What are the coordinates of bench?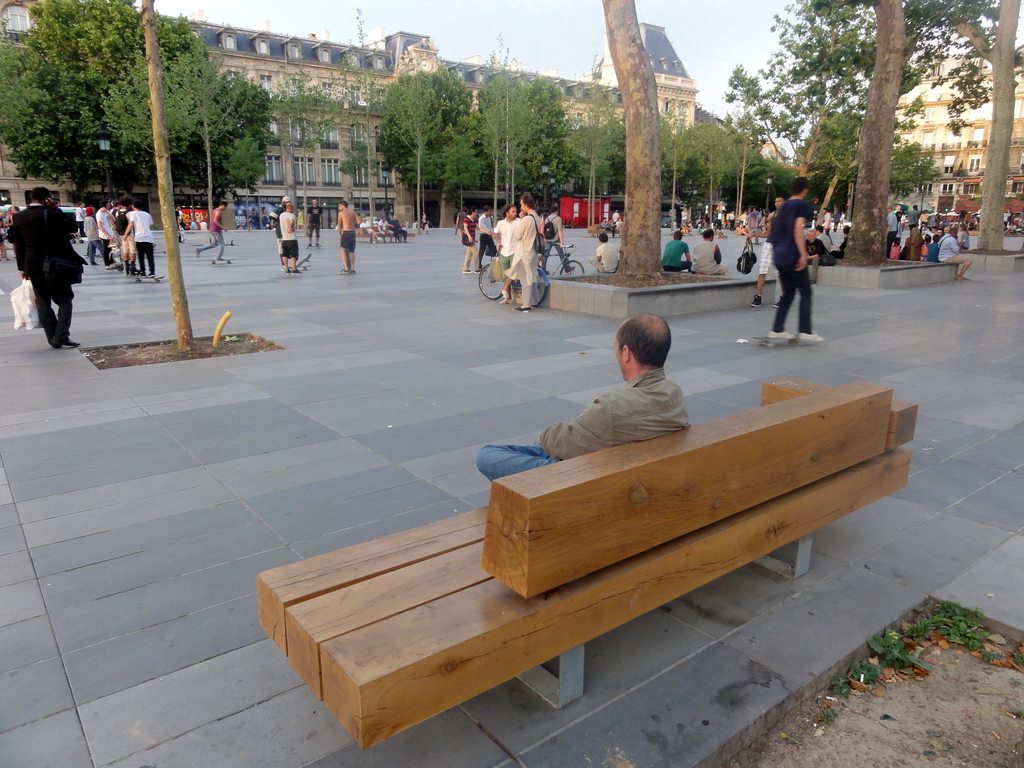
rect(258, 368, 924, 767).
